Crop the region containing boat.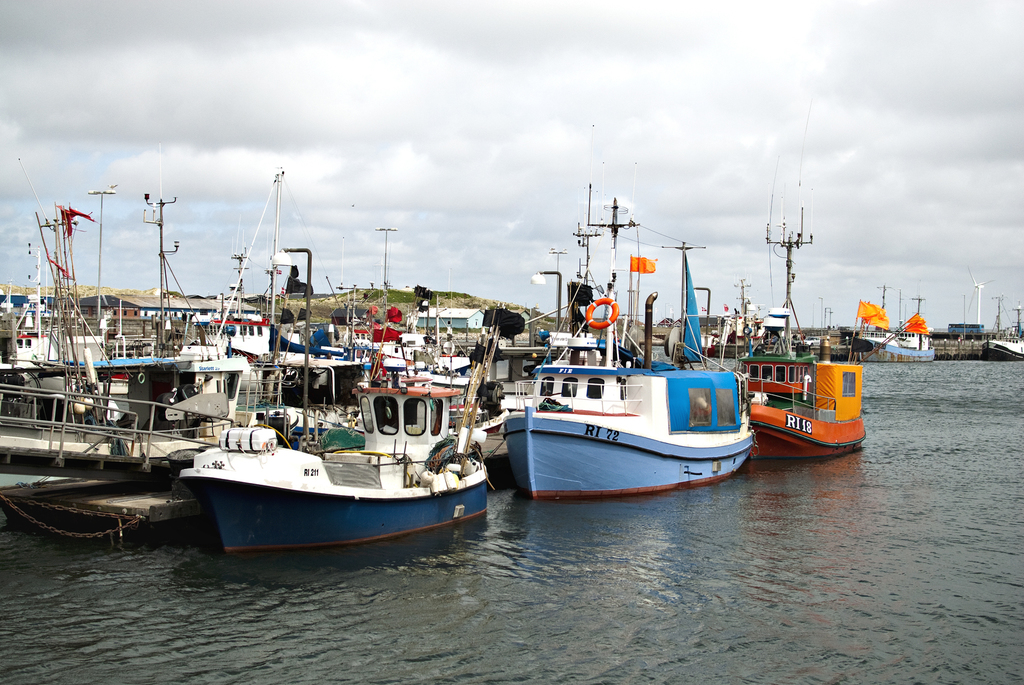
Crop region: (x1=180, y1=375, x2=490, y2=552).
